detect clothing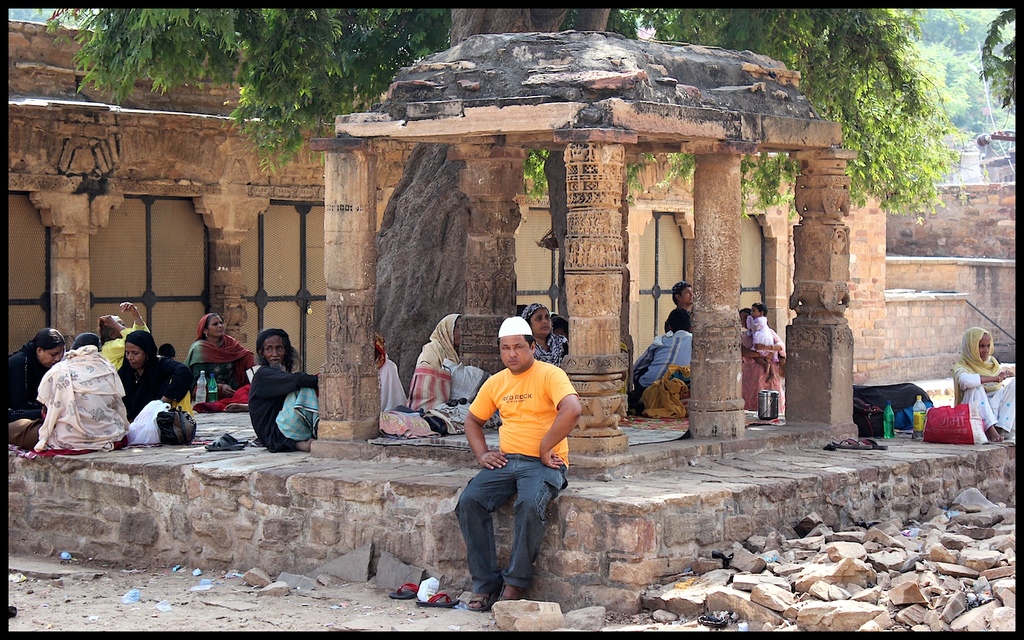
4 342 43 444
